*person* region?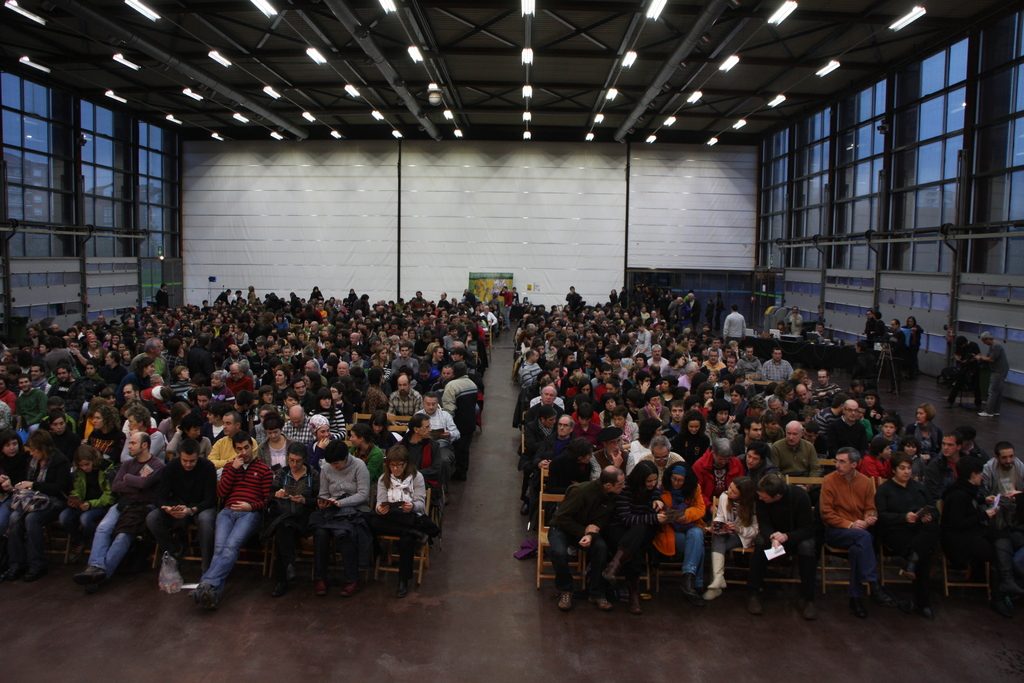
[left=764, top=413, right=785, bottom=443]
